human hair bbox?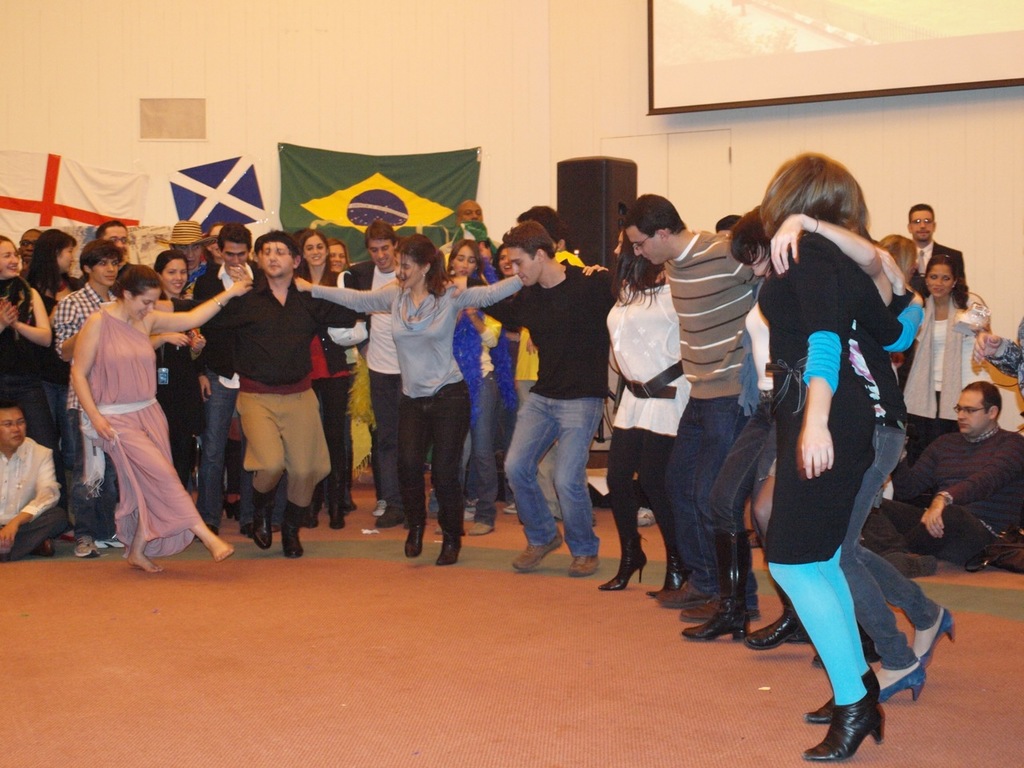
{"x1": 621, "y1": 189, "x2": 687, "y2": 238}
